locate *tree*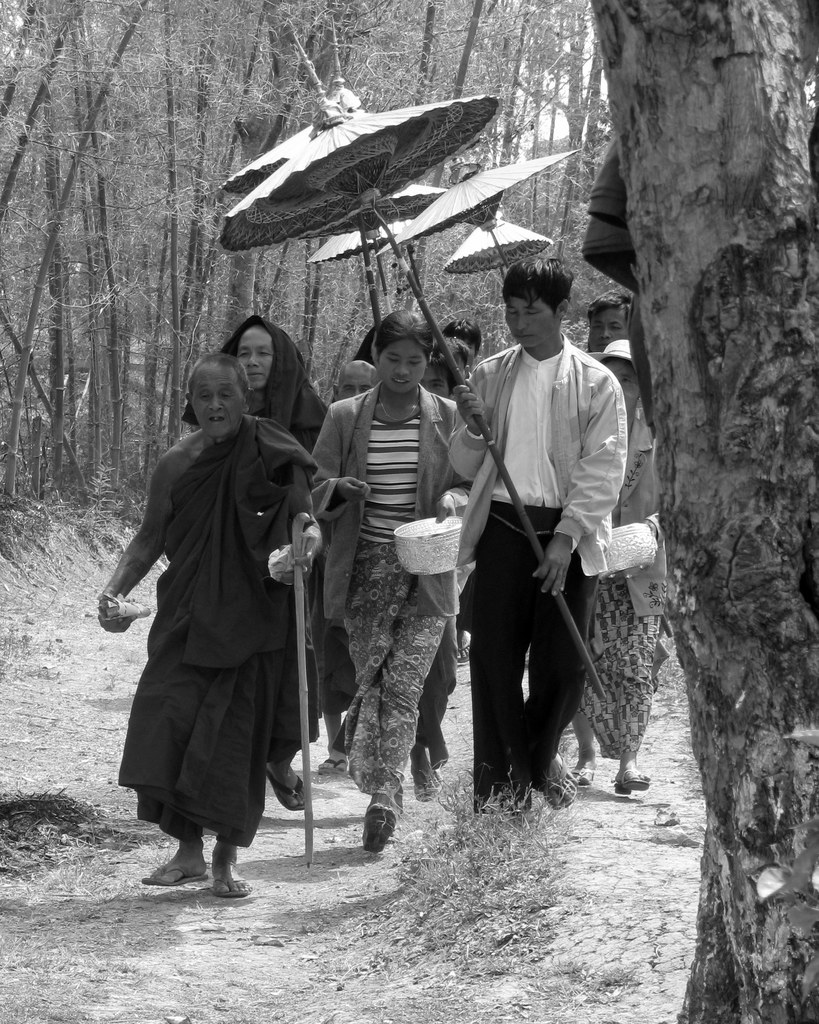
0, 0, 642, 460
